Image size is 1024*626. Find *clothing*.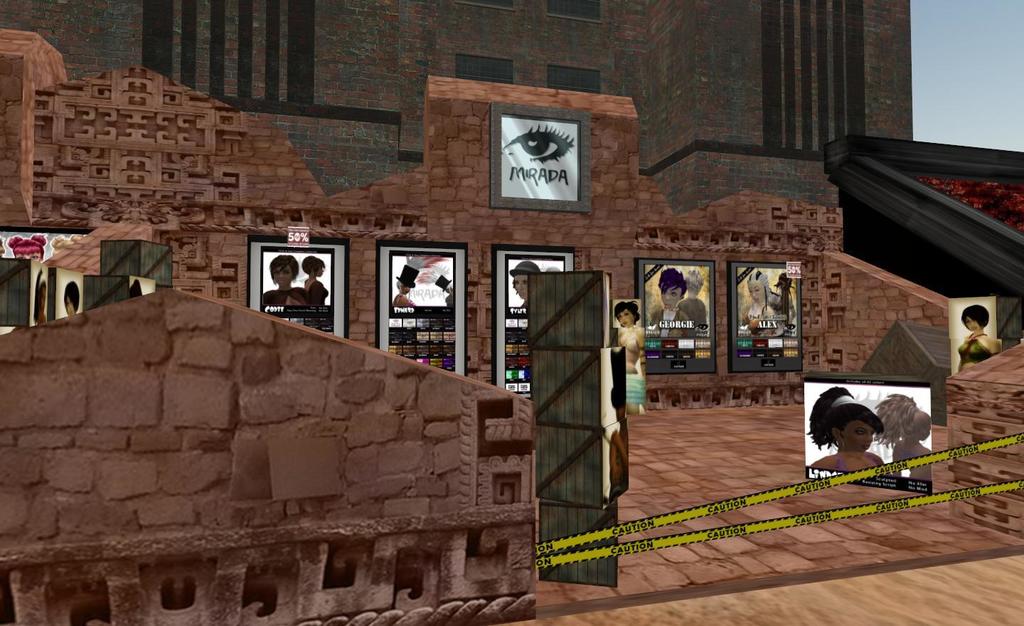
[302,280,329,304].
